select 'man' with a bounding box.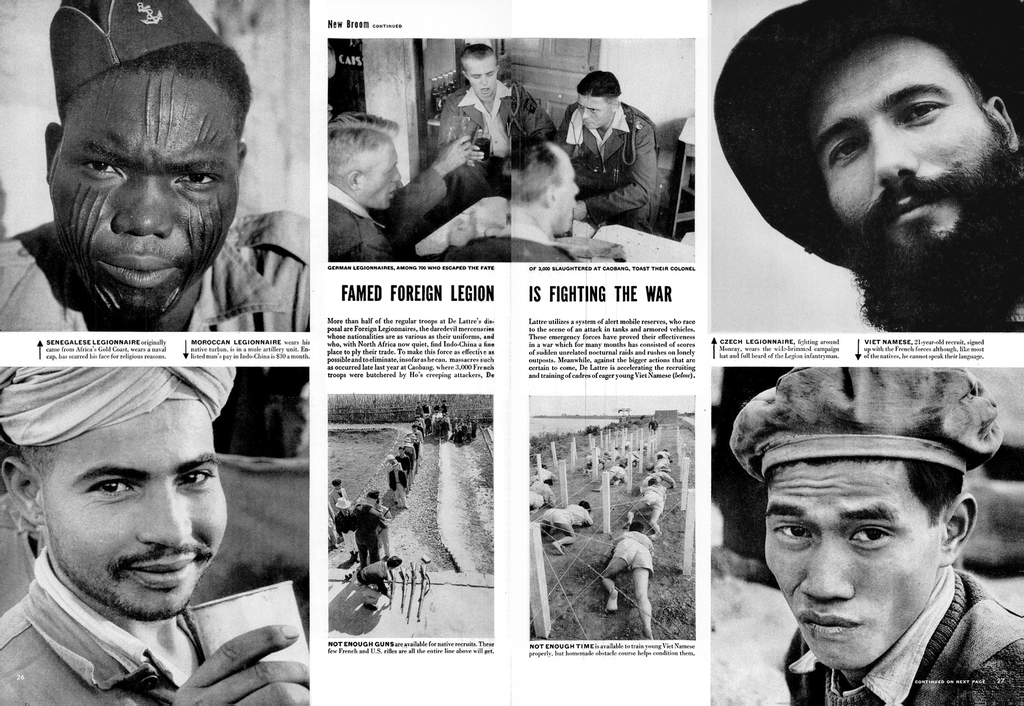
select_region(332, 115, 408, 265).
